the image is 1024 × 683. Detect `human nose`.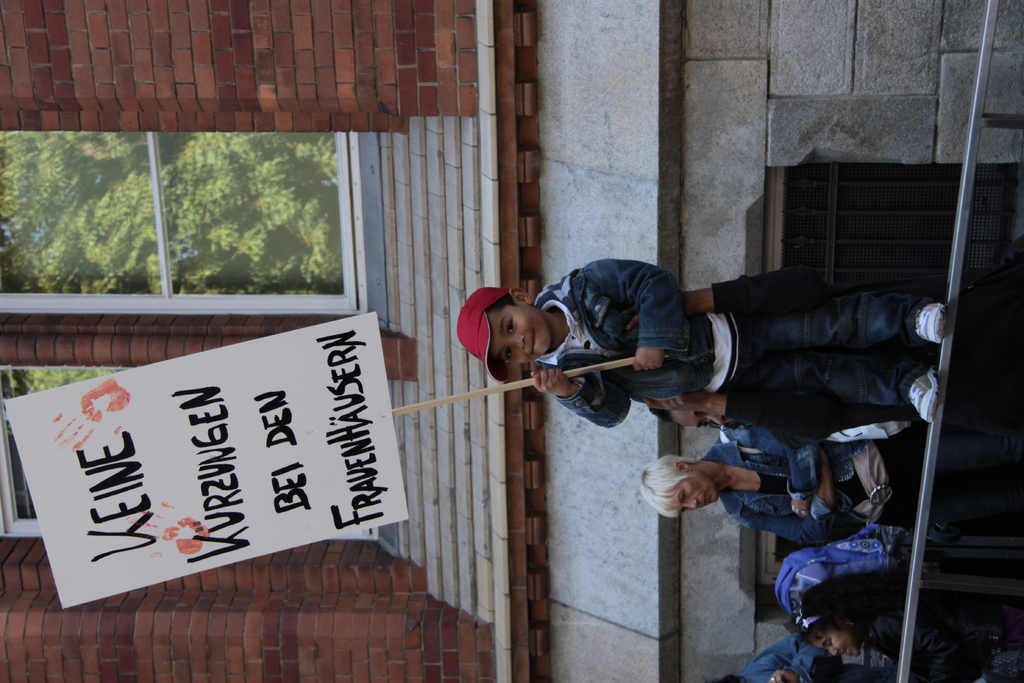
Detection: pyautogui.locateOnScreen(682, 495, 696, 513).
